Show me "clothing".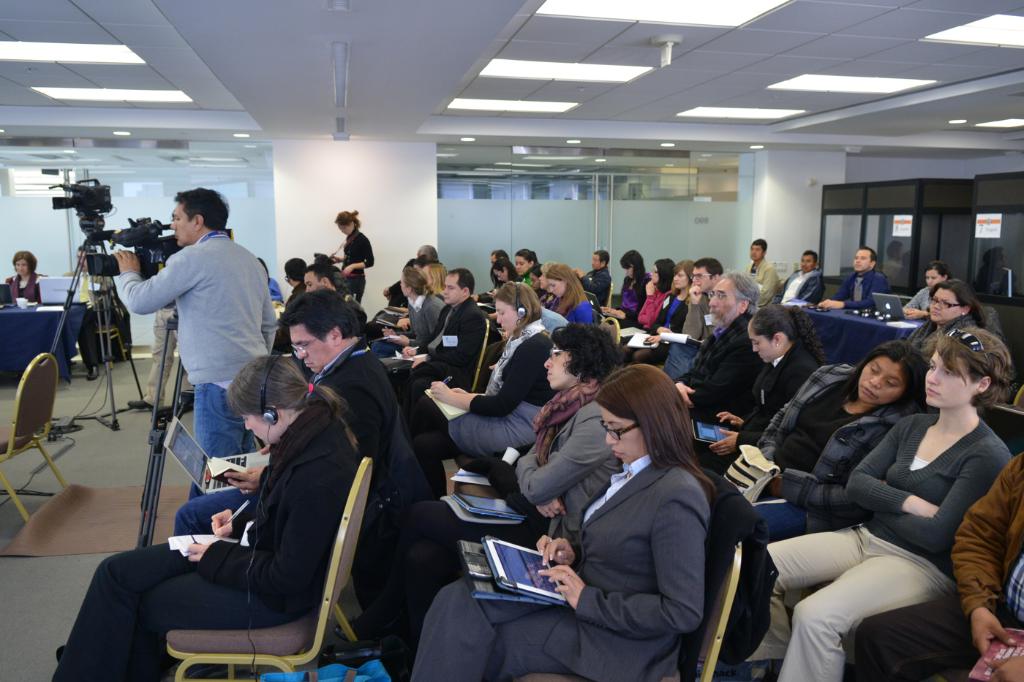
"clothing" is here: (left=753, top=256, right=785, bottom=292).
